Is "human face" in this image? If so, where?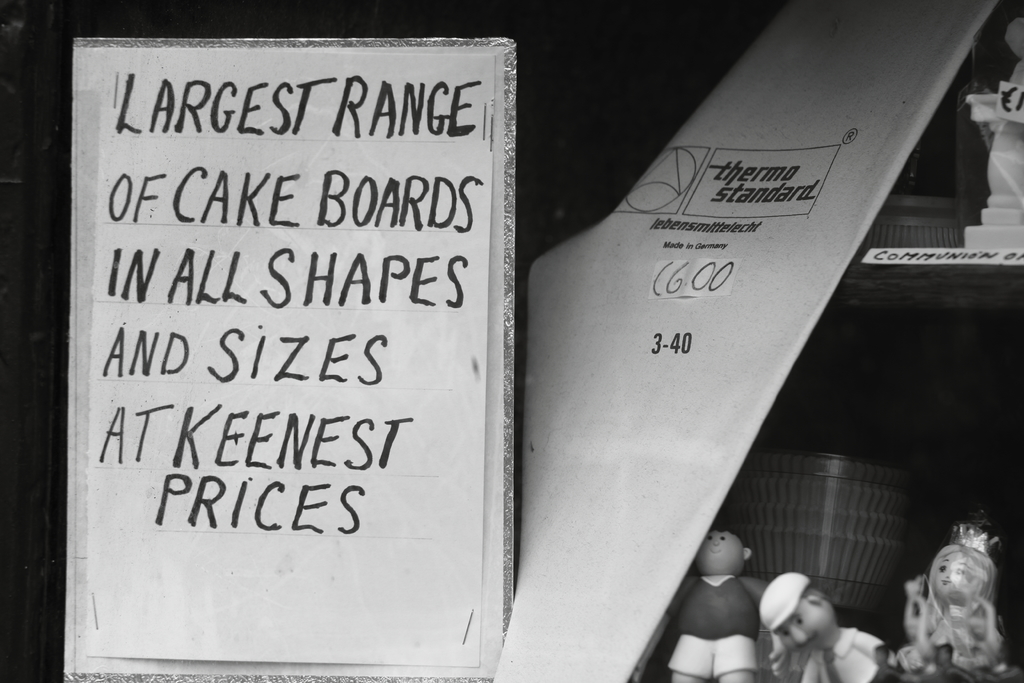
Yes, at 931 549 970 597.
